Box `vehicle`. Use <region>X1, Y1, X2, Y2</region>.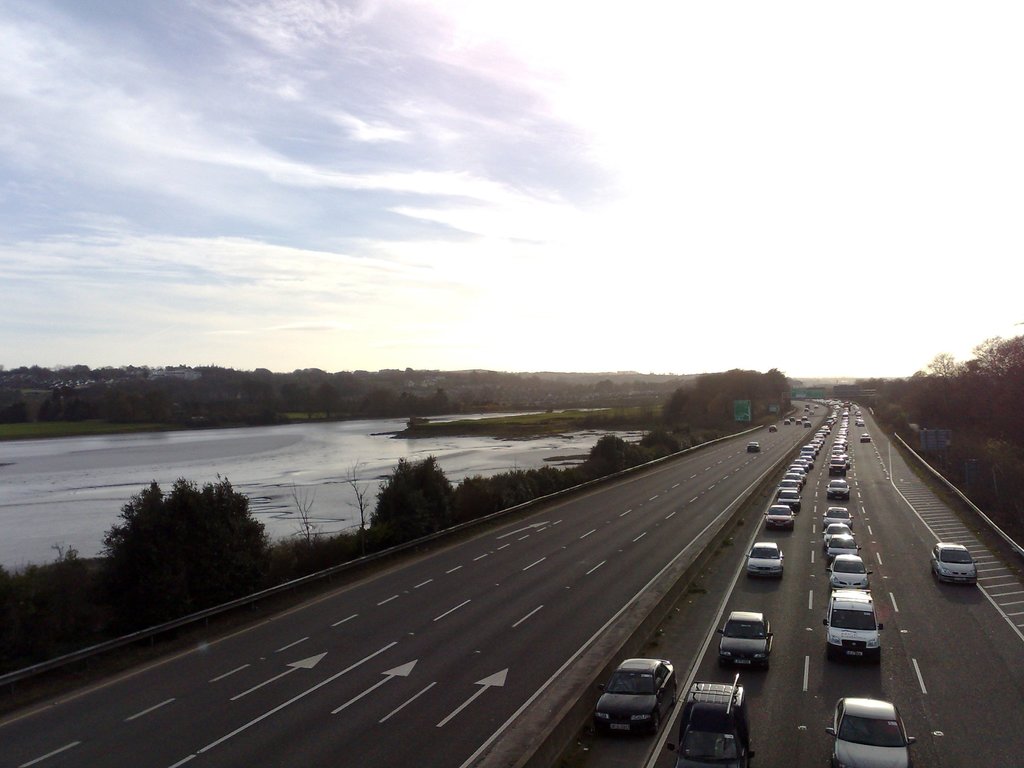
<region>828, 696, 915, 765</region>.
